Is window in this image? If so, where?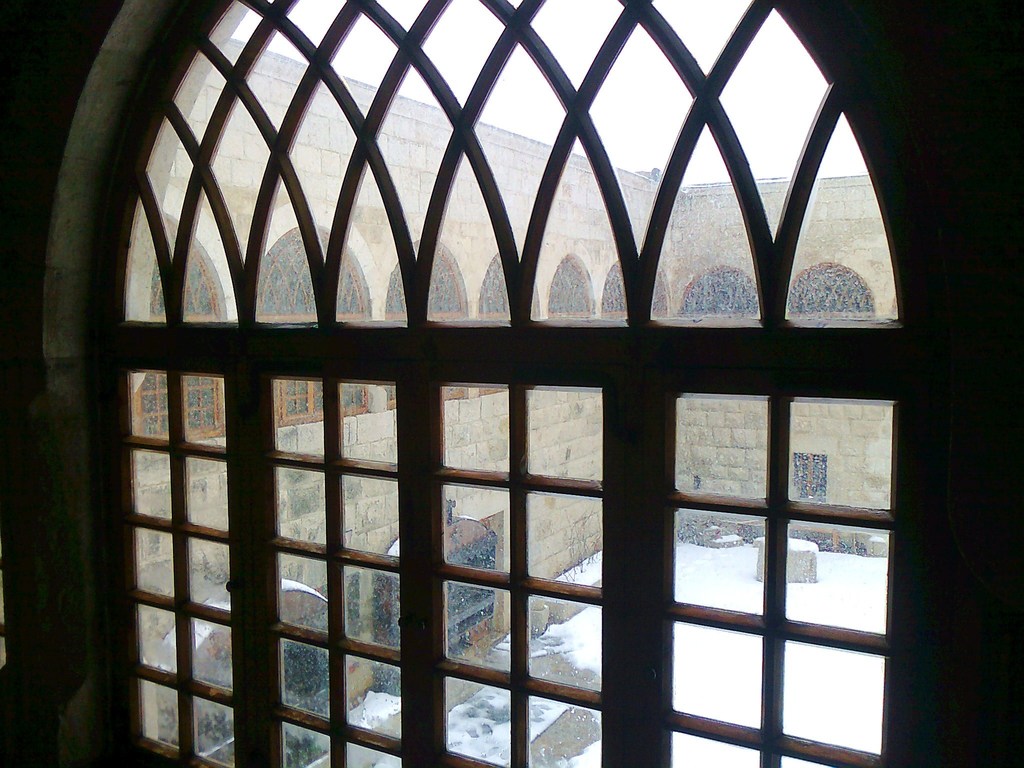
Yes, at [x1=476, y1=259, x2=540, y2=398].
